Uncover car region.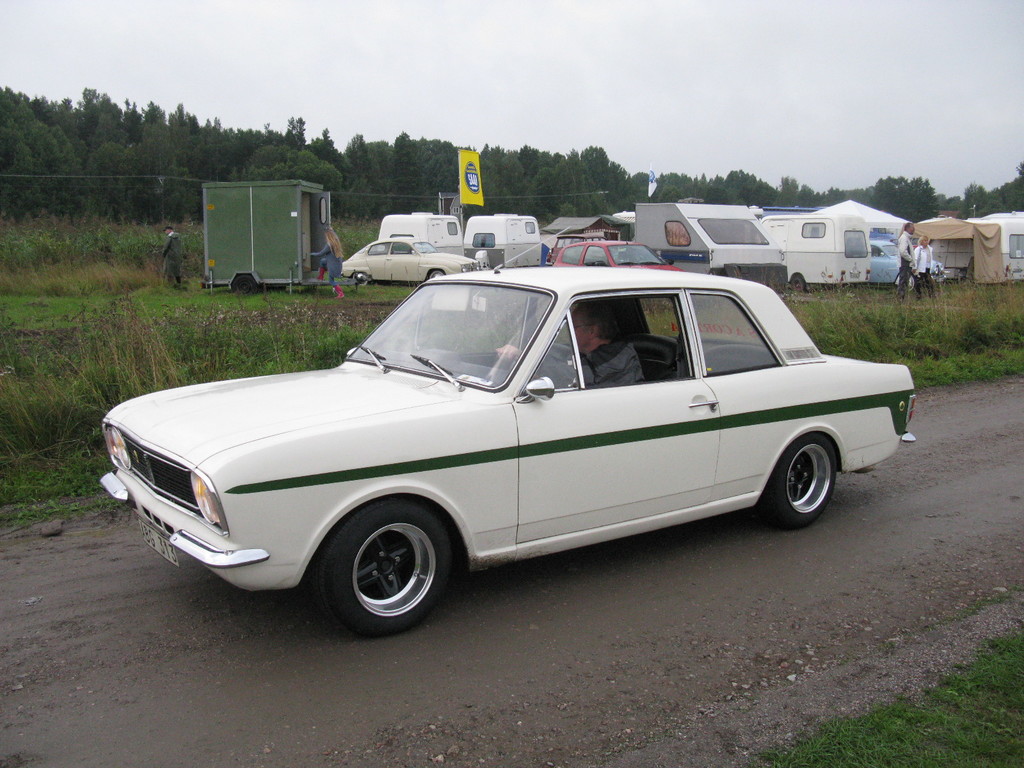
Uncovered: <box>552,236,687,316</box>.
